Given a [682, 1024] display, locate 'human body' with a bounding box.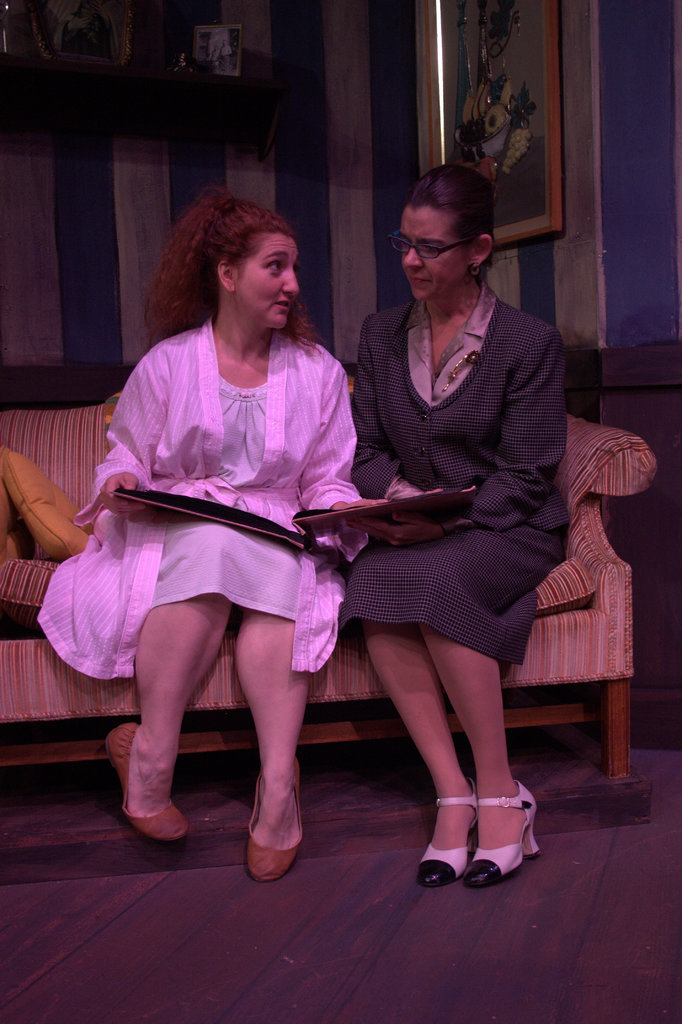
Located: (left=333, top=161, right=587, bottom=881).
